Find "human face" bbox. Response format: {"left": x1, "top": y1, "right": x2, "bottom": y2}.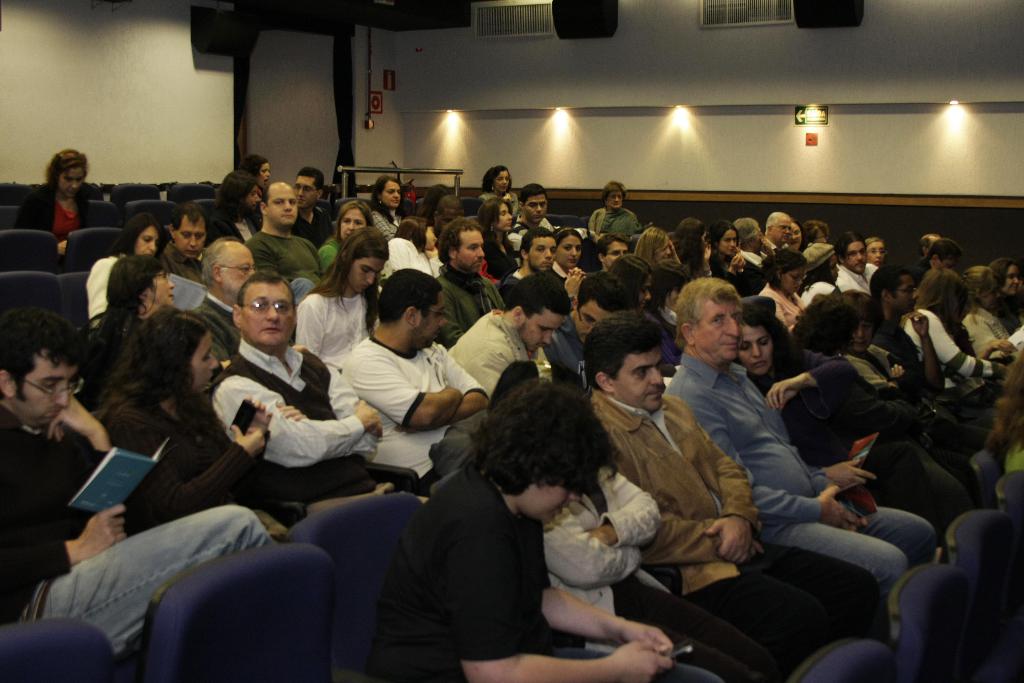
{"left": 698, "top": 299, "right": 741, "bottom": 362}.
